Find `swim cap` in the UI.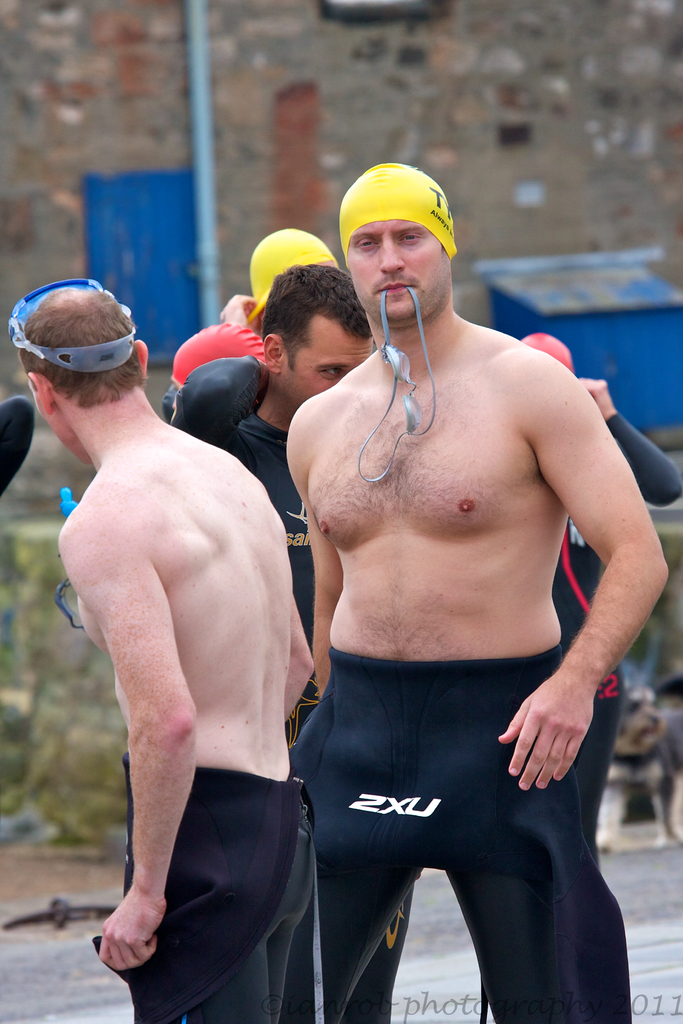
UI element at [169, 319, 267, 392].
